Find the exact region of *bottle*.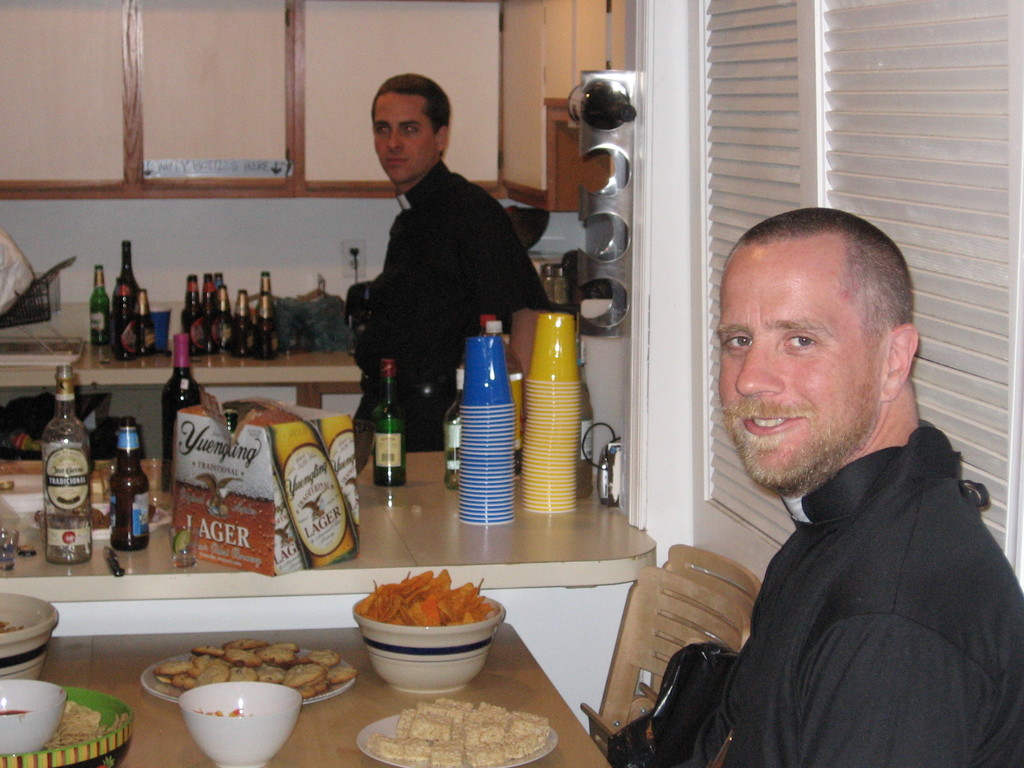
Exact region: (438,367,460,488).
